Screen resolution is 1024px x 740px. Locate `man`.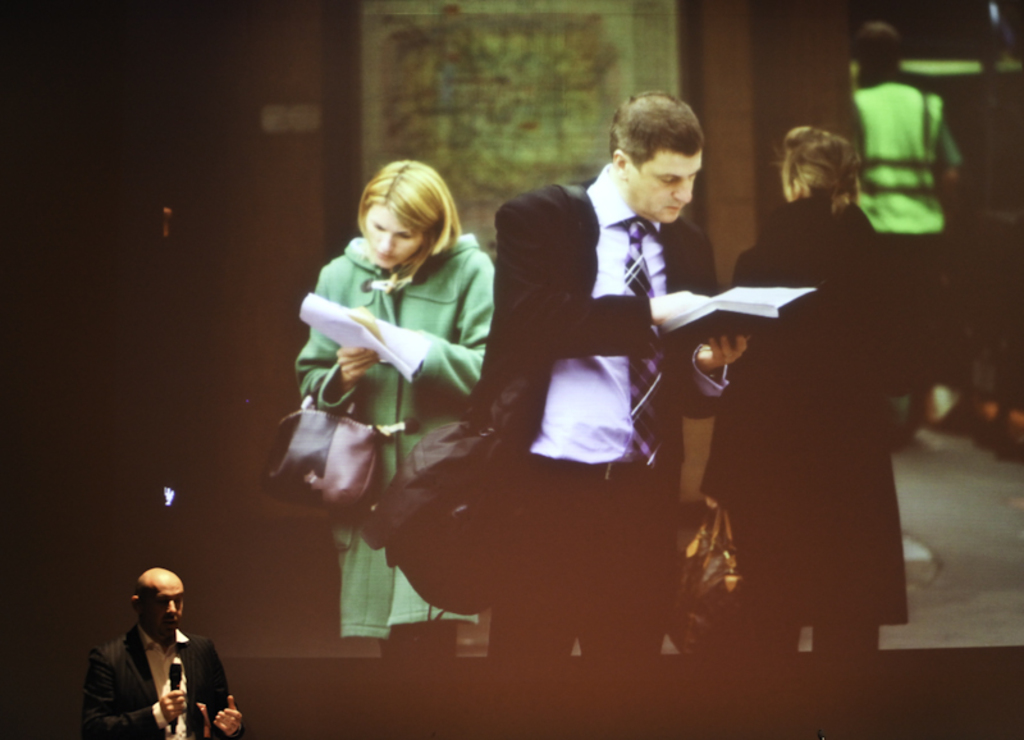
{"x1": 78, "y1": 566, "x2": 243, "y2": 739}.
